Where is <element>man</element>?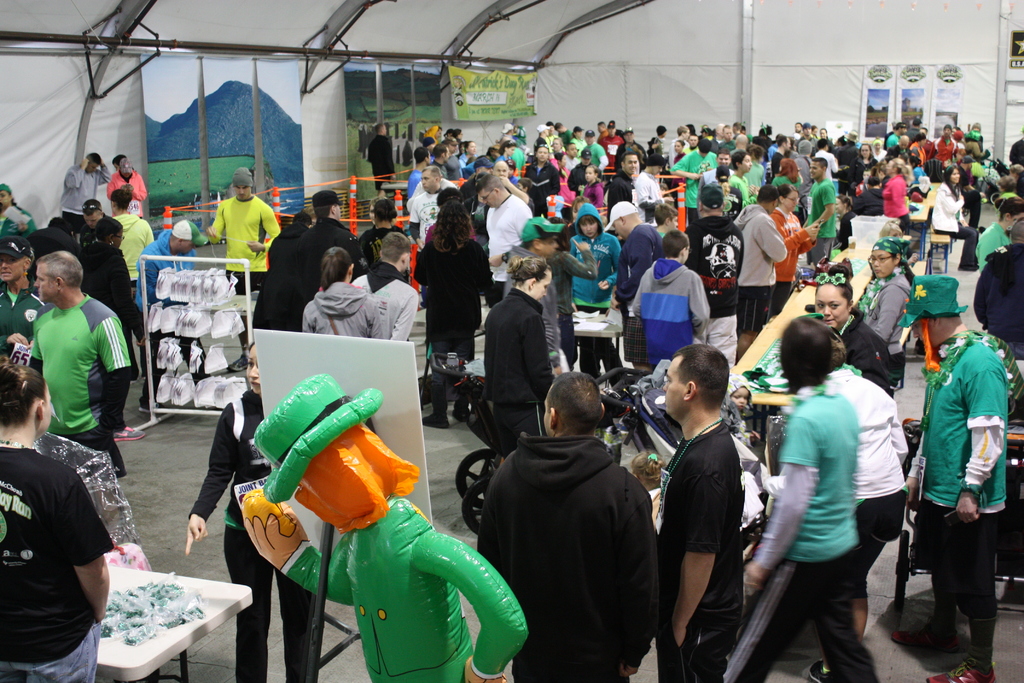
Rect(108, 189, 155, 284).
